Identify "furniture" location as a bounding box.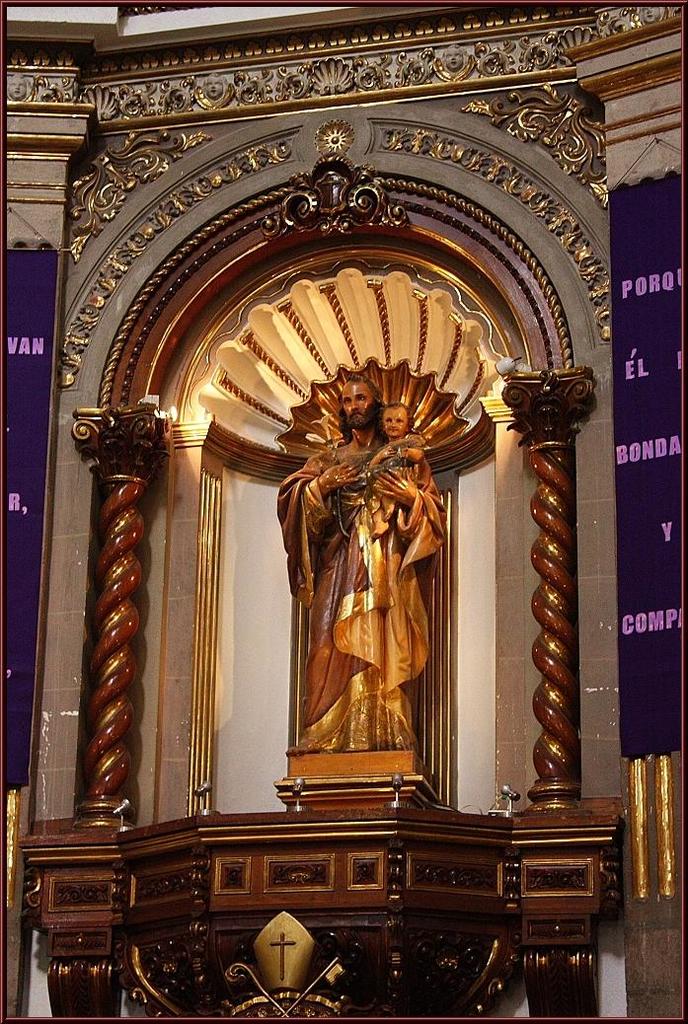
{"left": 115, "top": 810, "right": 512, "bottom": 1023}.
